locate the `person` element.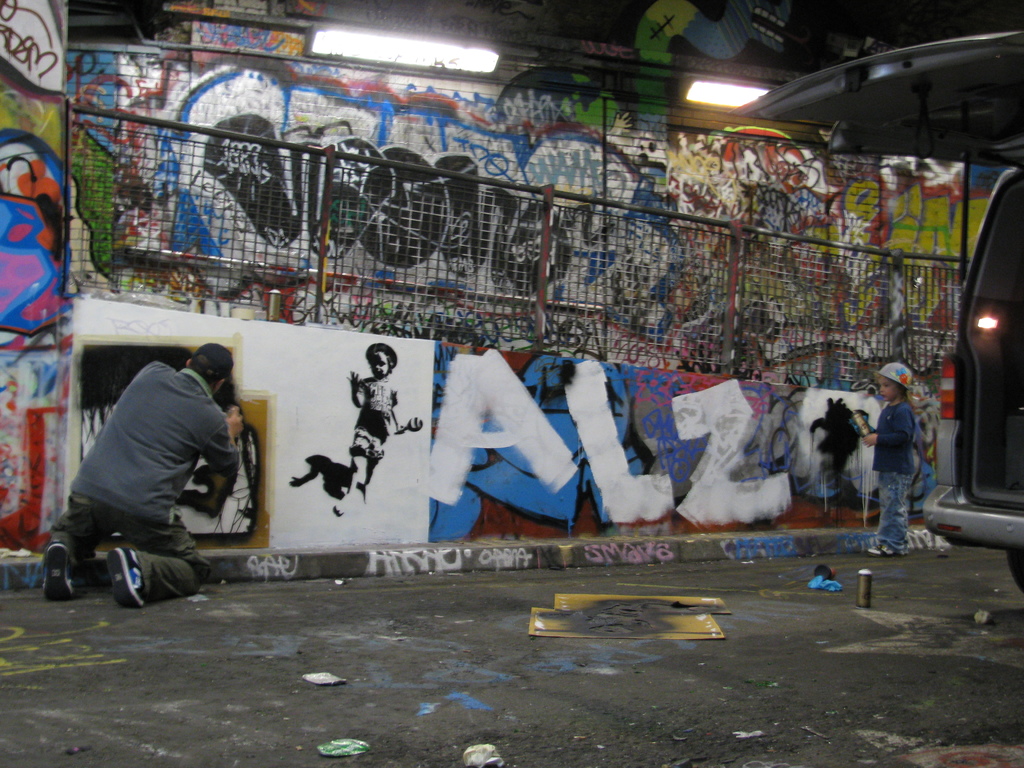
Element bbox: 875 353 935 550.
